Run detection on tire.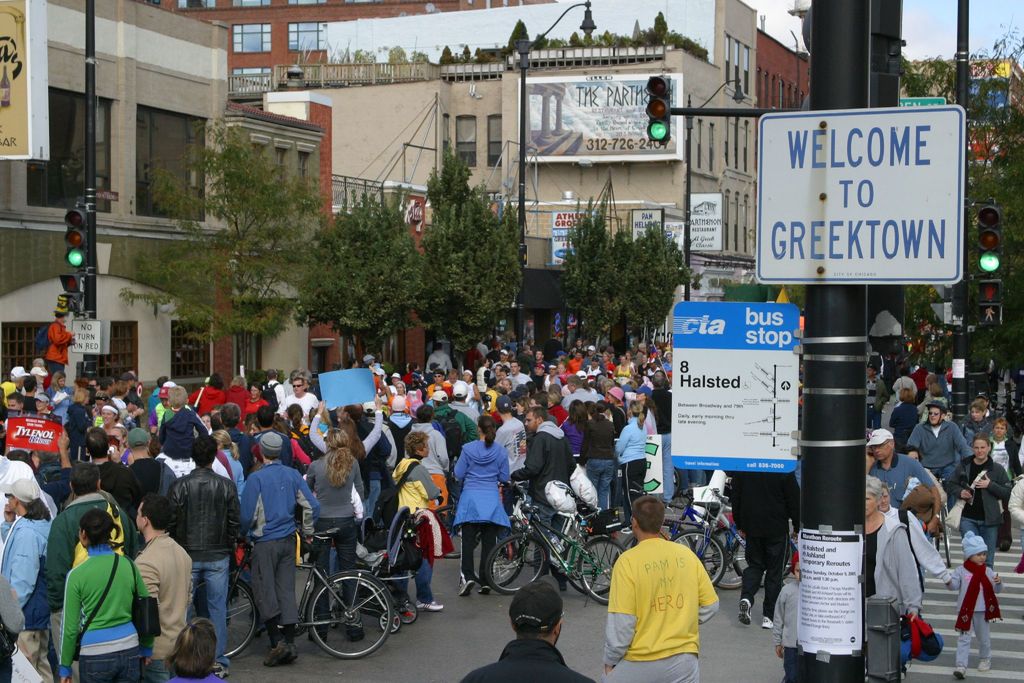
Result: x1=942 y1=507 x2=951 y2=568.
